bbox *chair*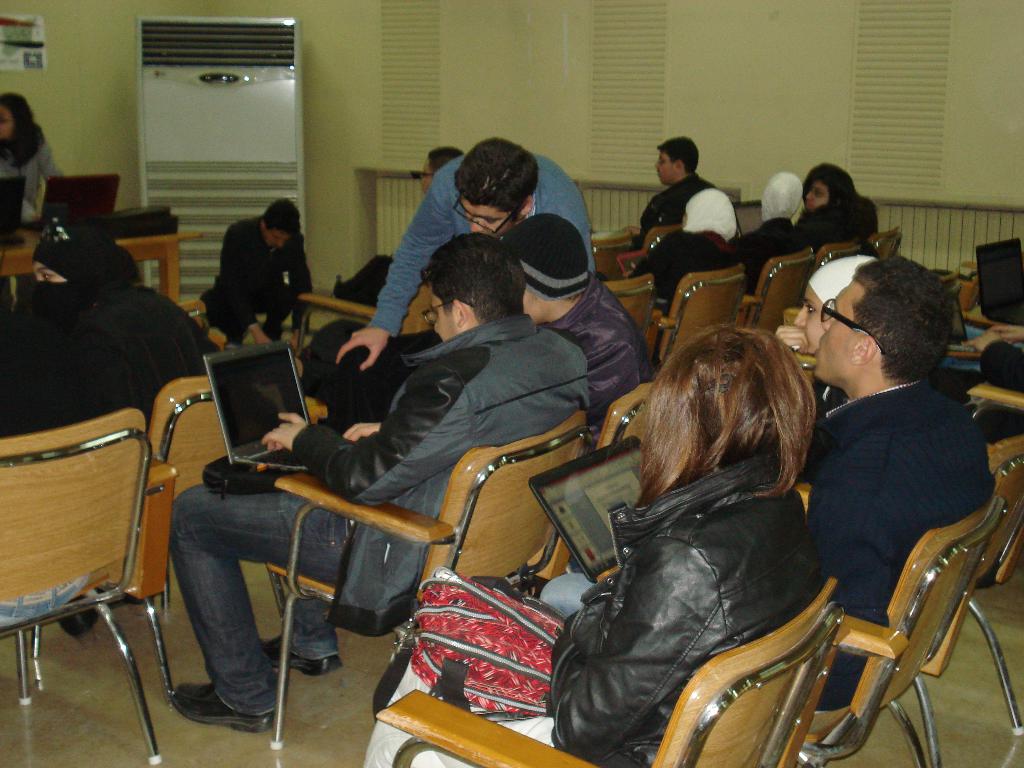
rect(586, 232, 636, 282)
